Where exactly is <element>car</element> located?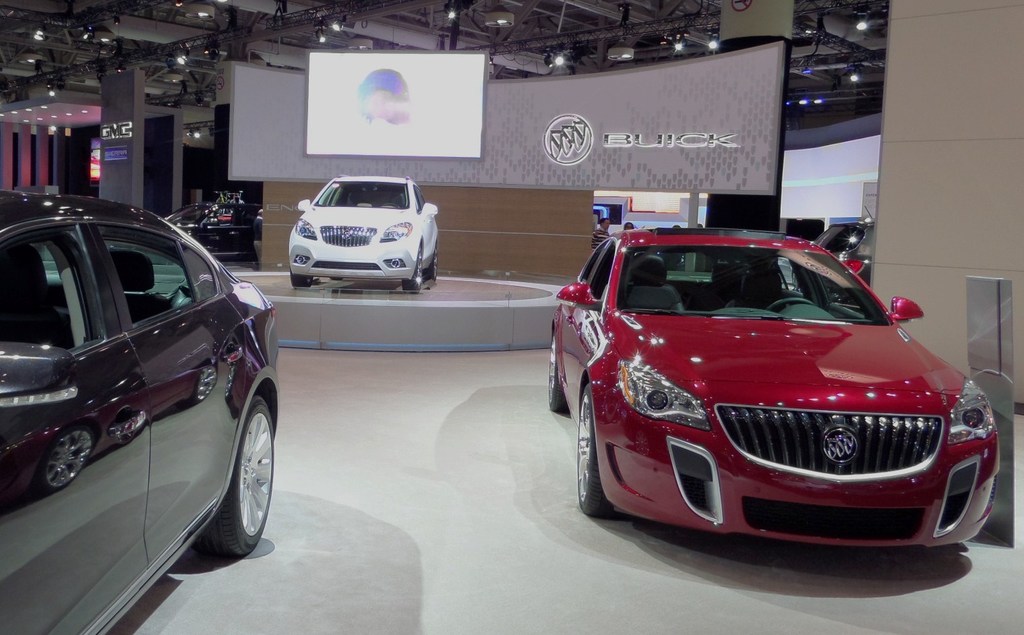
Its bounding box is (286, 167, 454, 303).
